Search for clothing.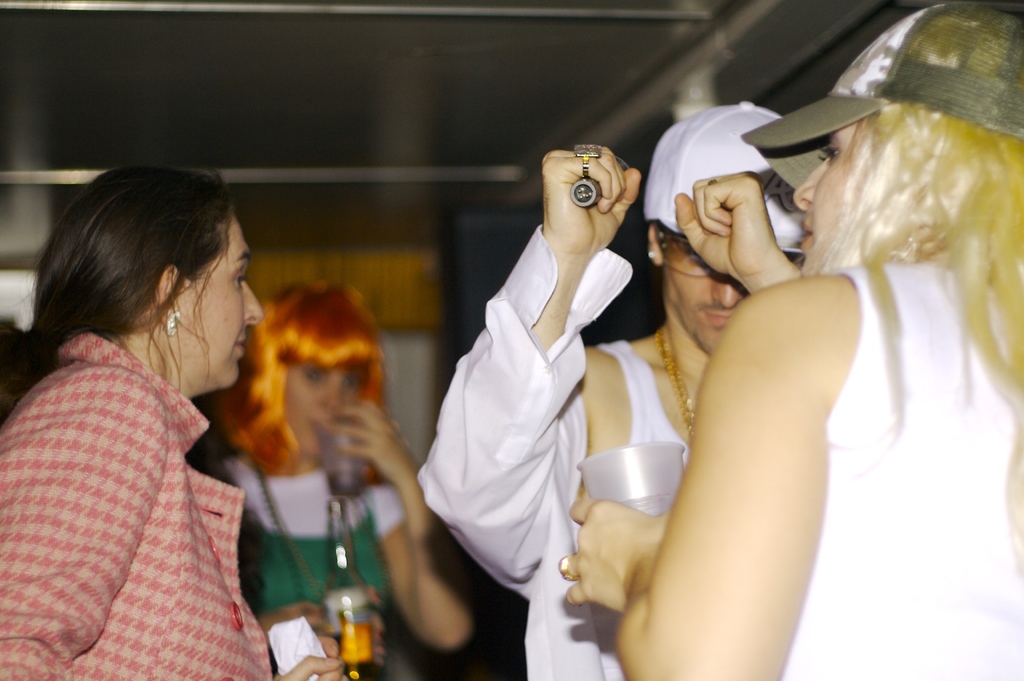
Found at left=417, top=221, right=689, bottom=680.
